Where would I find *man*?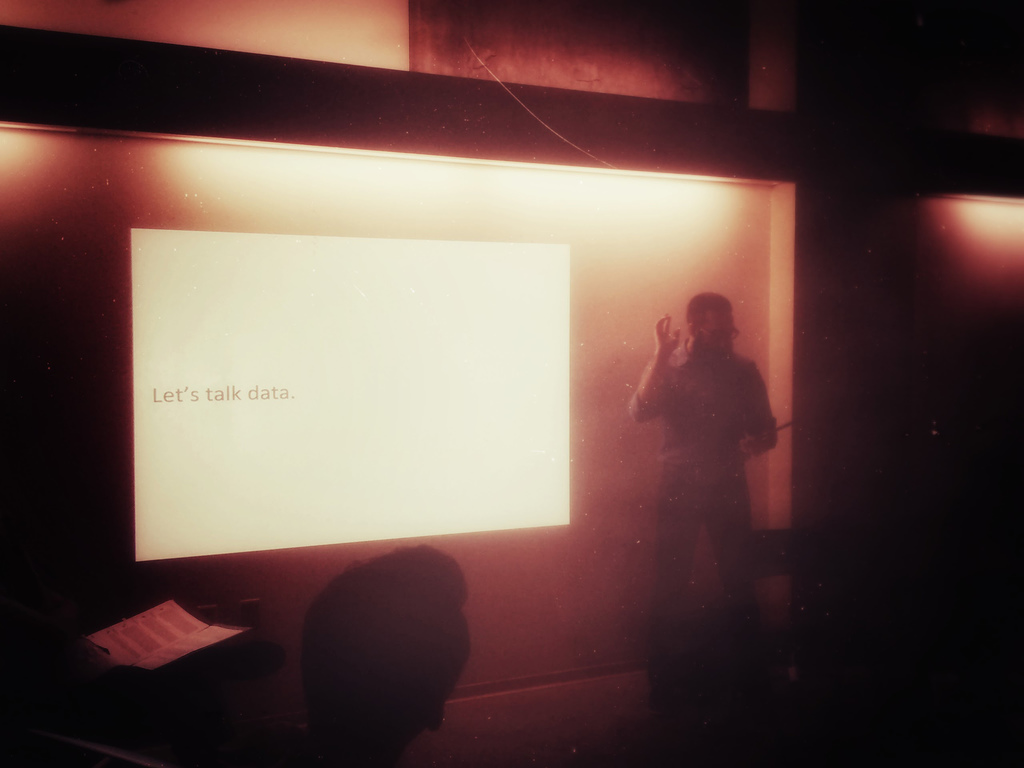
At [left=301, top=542, right=470, bottom=767].
